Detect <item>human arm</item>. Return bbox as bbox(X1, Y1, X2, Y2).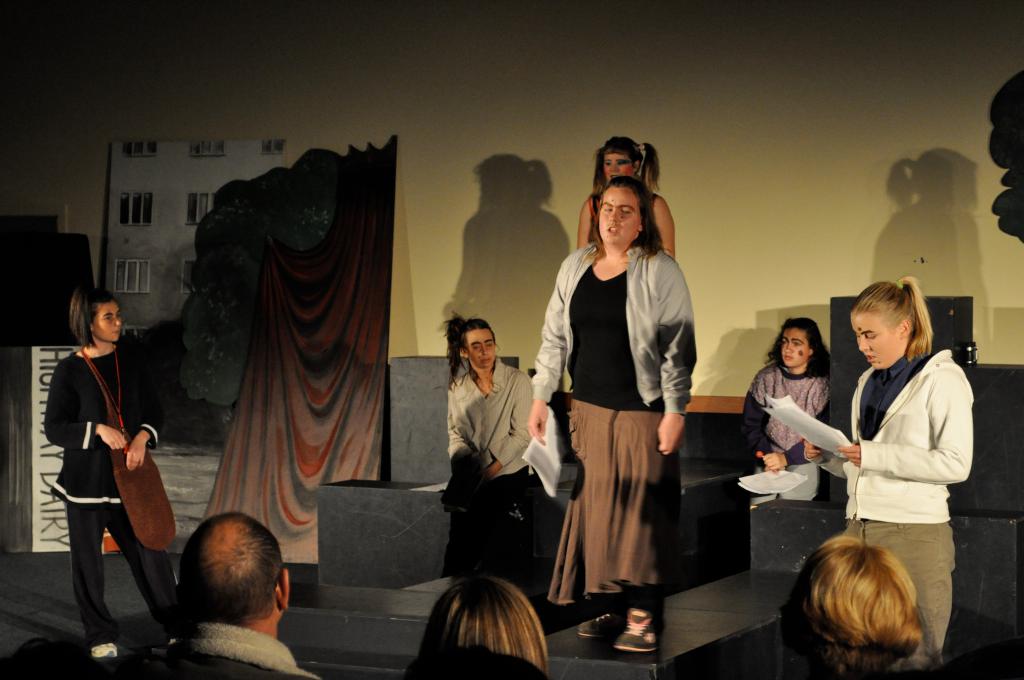
bbox(526, 280, 567, 442).
